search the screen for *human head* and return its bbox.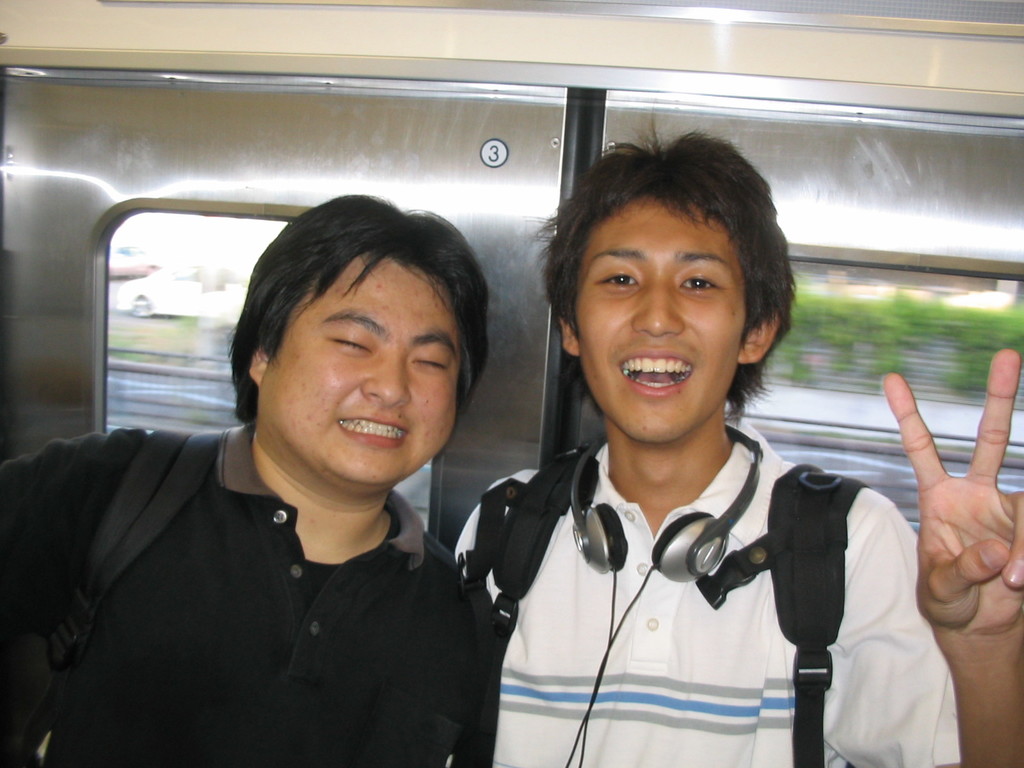
Found: (223, 191, 490, 483).
